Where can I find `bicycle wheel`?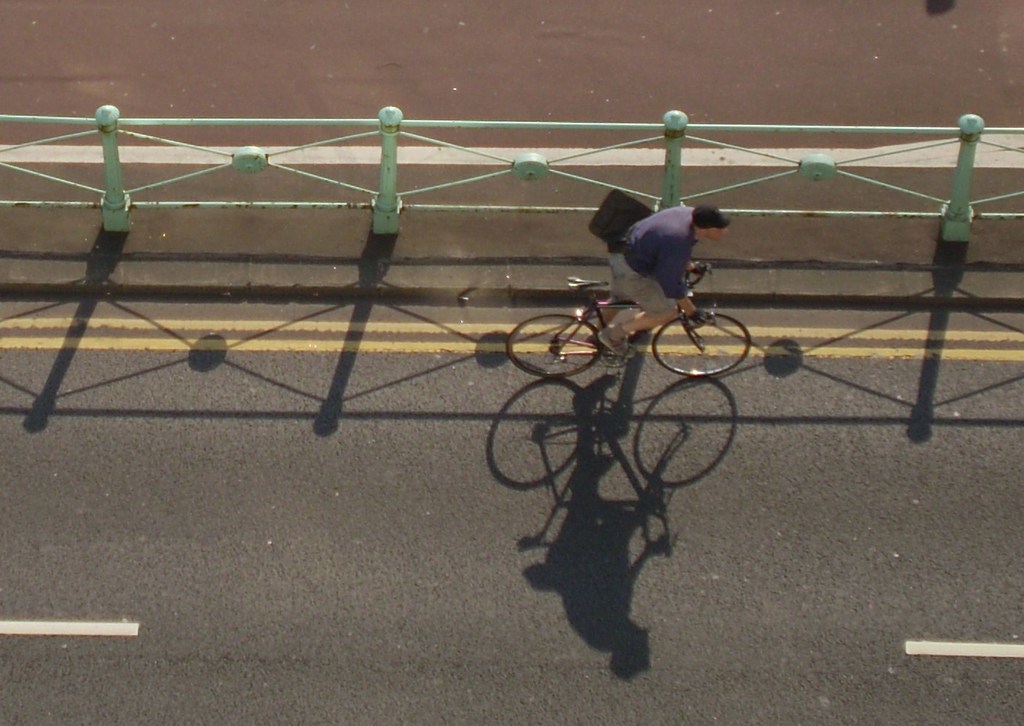
You can find it at 662:315:764:371.
